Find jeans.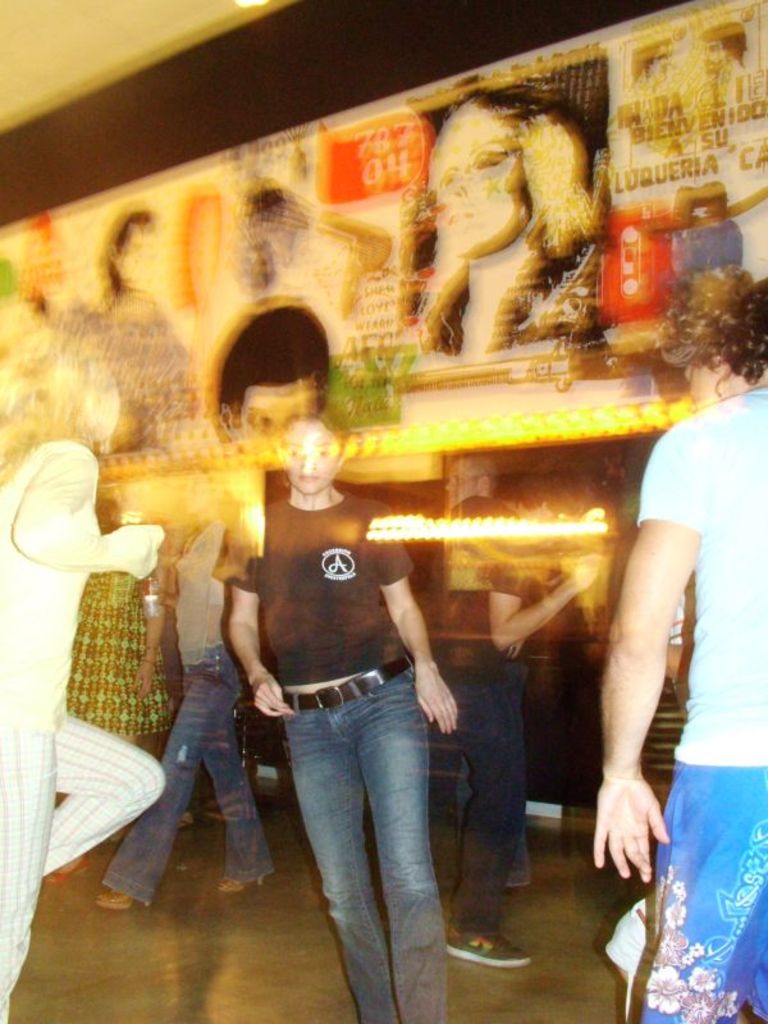
BBox(111, 648, 280, 906).
